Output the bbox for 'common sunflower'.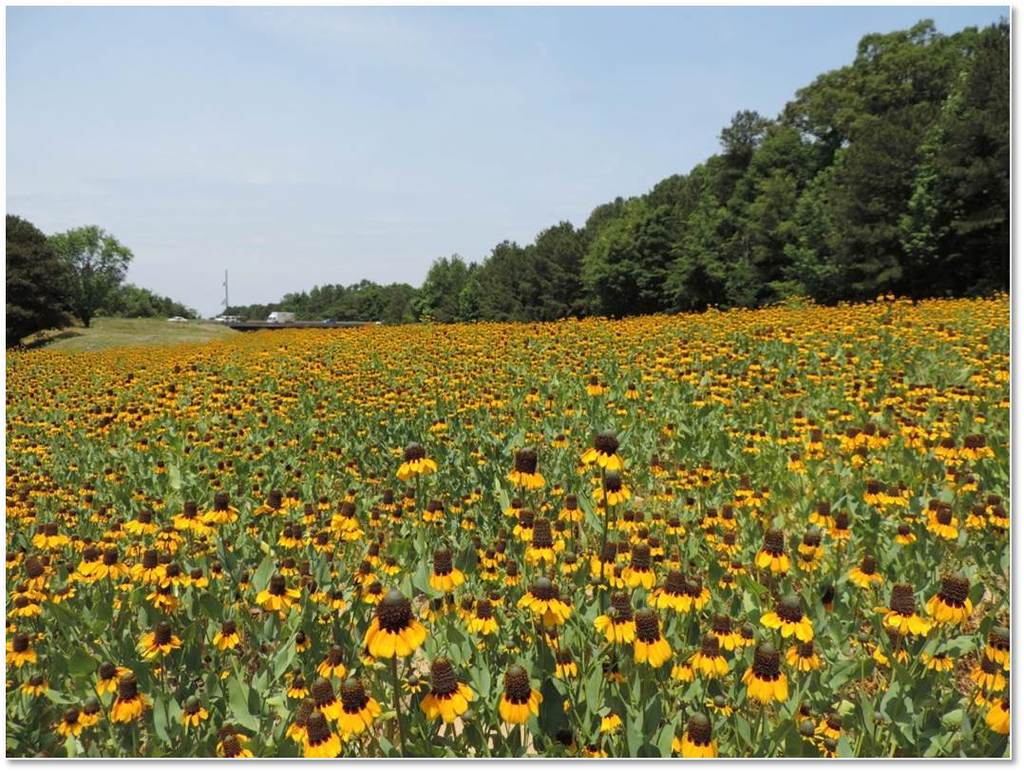
left=113, top=675, right=151, bottom=729.
